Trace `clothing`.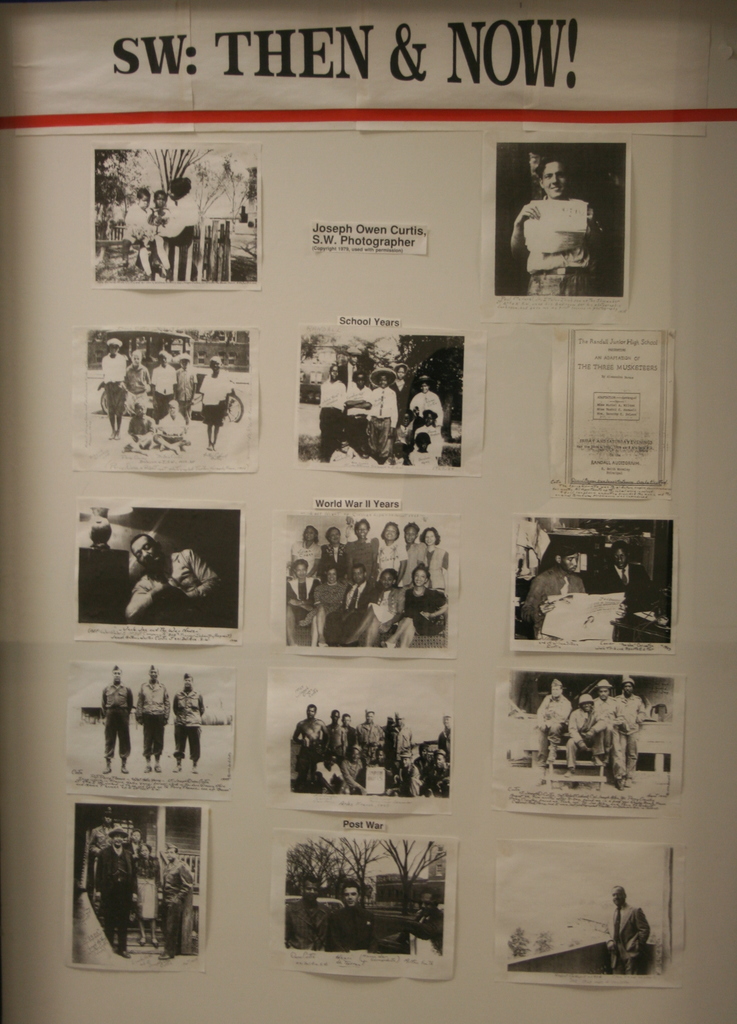
Traced to bbox(364, 385, 400, 452).
